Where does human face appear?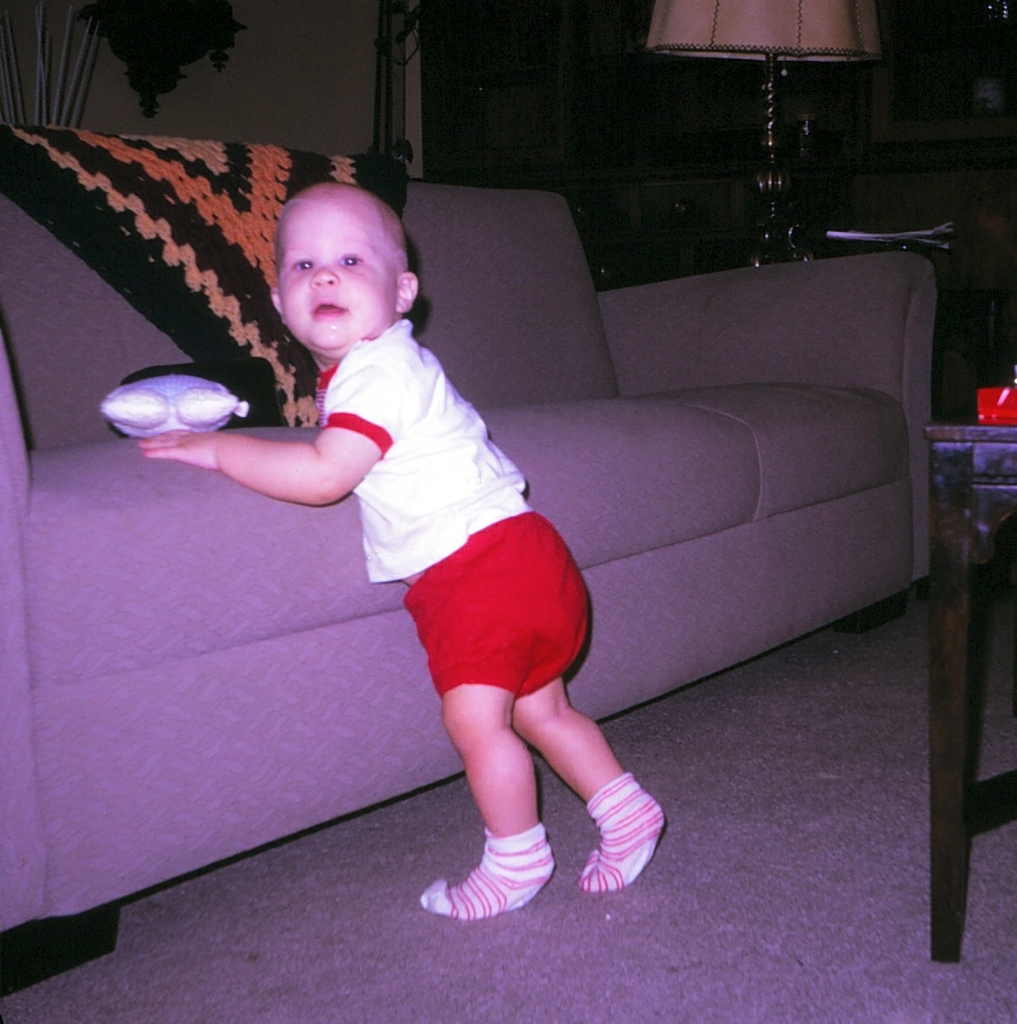
Appears at x1=275 y1=202 x2=399 y2=352.
